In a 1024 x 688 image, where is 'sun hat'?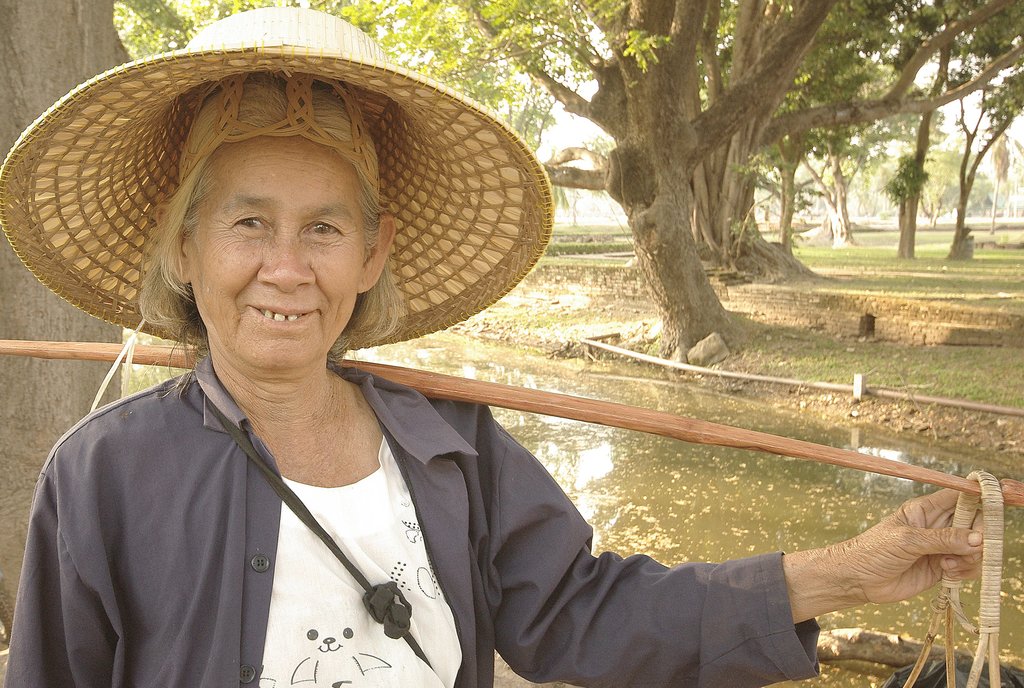
0/3/555/363.
